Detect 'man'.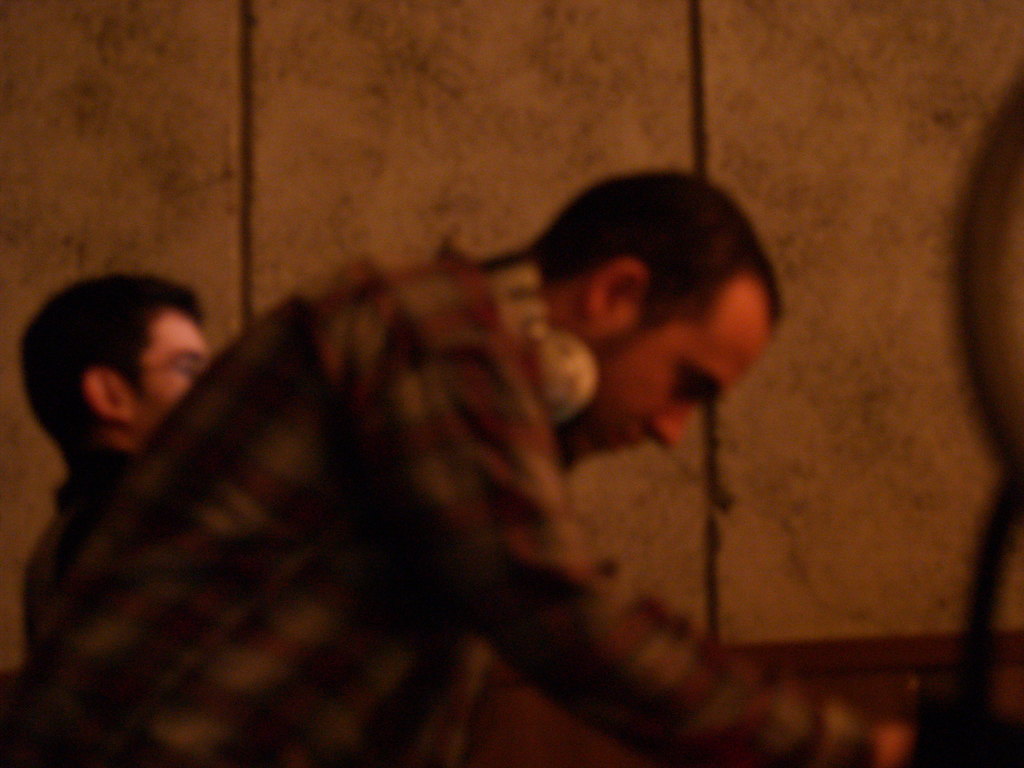
Detected at (x1=22, y1=278, x2=204, y2=628).
